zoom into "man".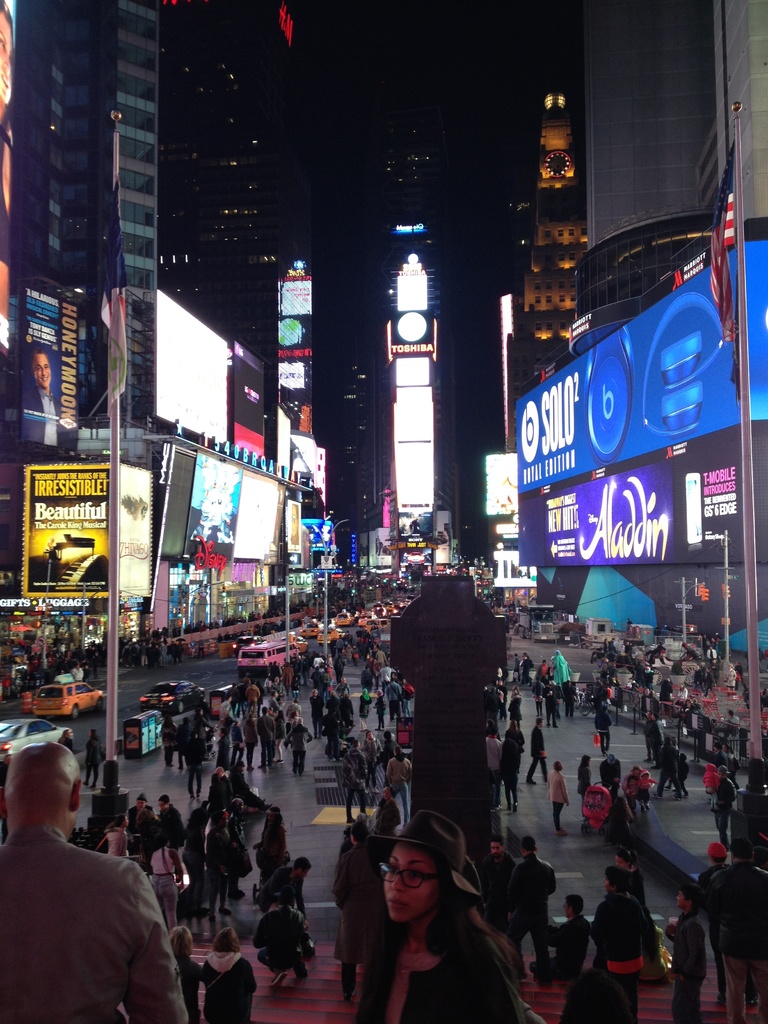
Zoom target: box(387, 746, 410, 820).
